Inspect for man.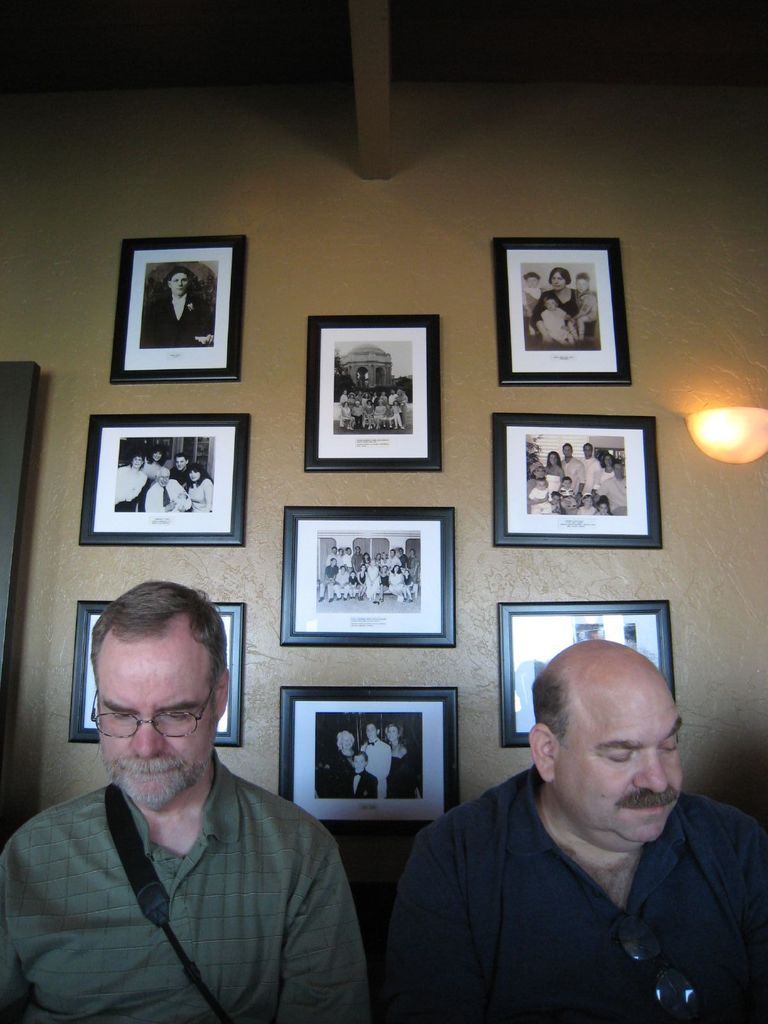
Inspection: <region>584, 449, 604, 499</region>.
